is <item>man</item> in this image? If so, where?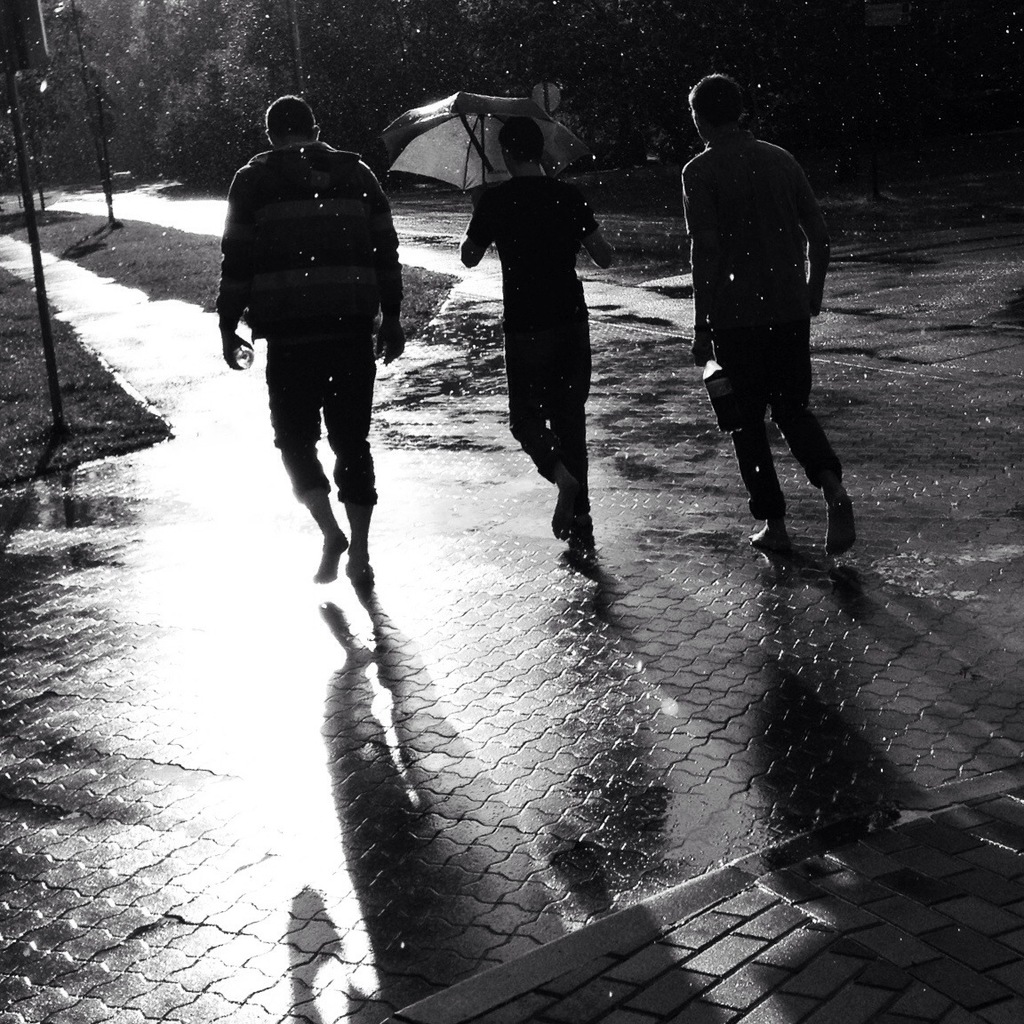
Yes, at pyautogui.locateOnScreen(679, 82, 852, 570).
